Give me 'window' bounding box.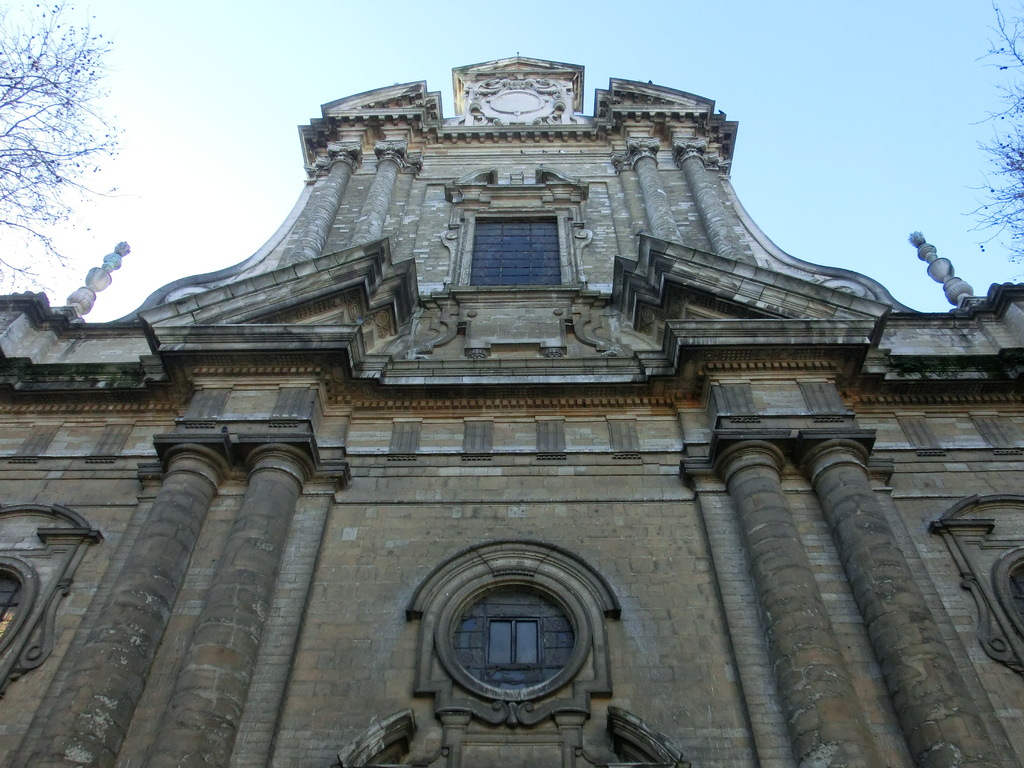
<bbox>469, 220, 561, 284</bbox>.
